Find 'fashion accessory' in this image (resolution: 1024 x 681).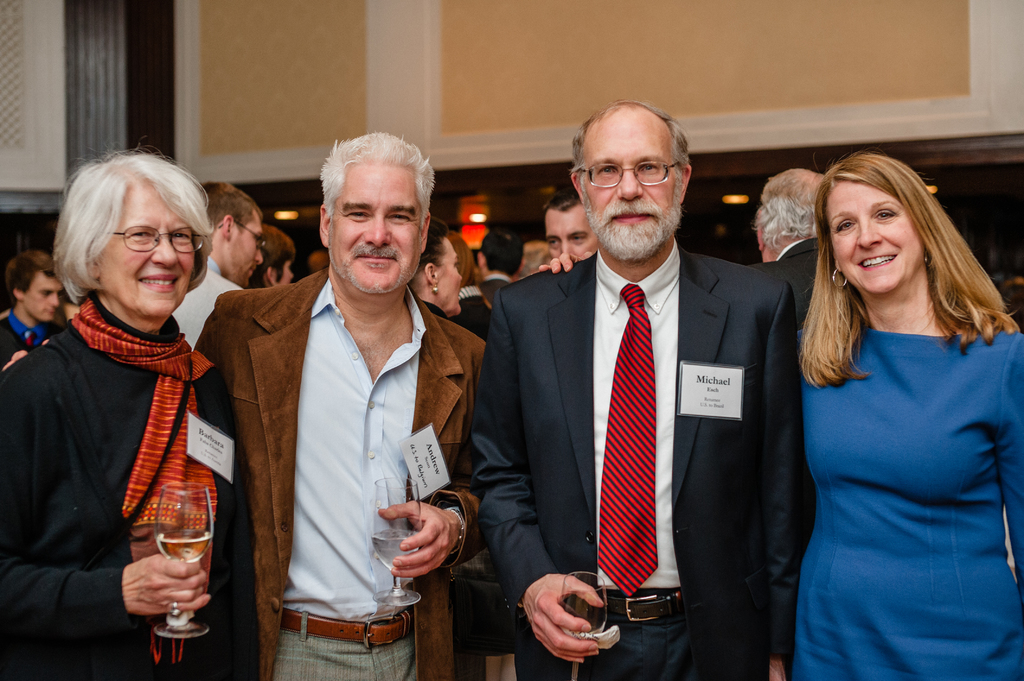
l=926, t=246, r=934, b=264.
